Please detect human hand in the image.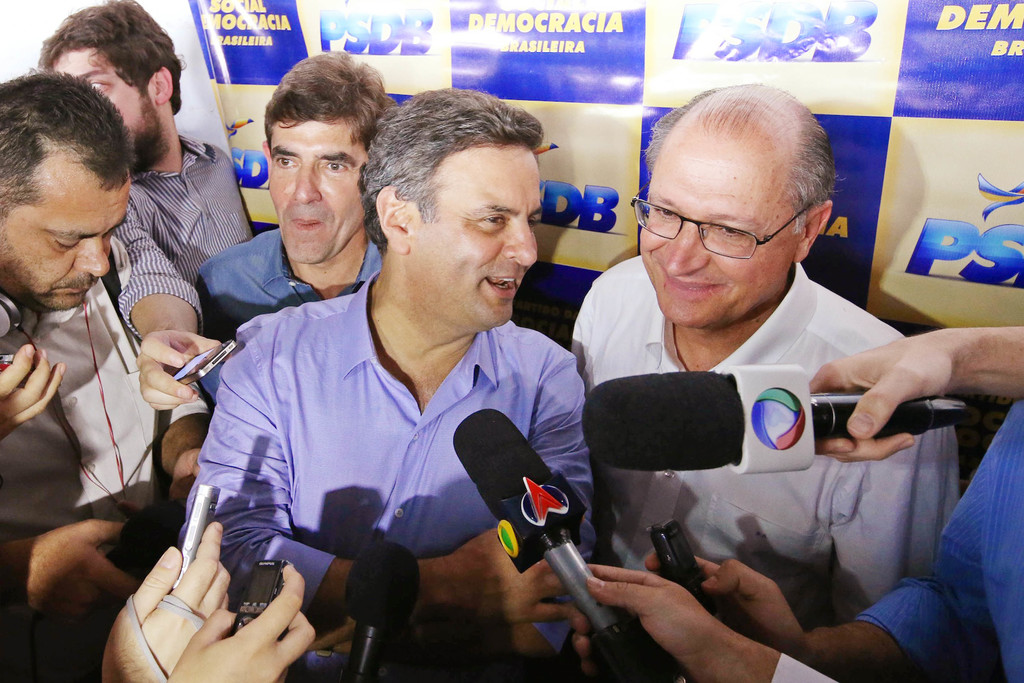
x1=26, y1=510, x2=140, y2=629.
